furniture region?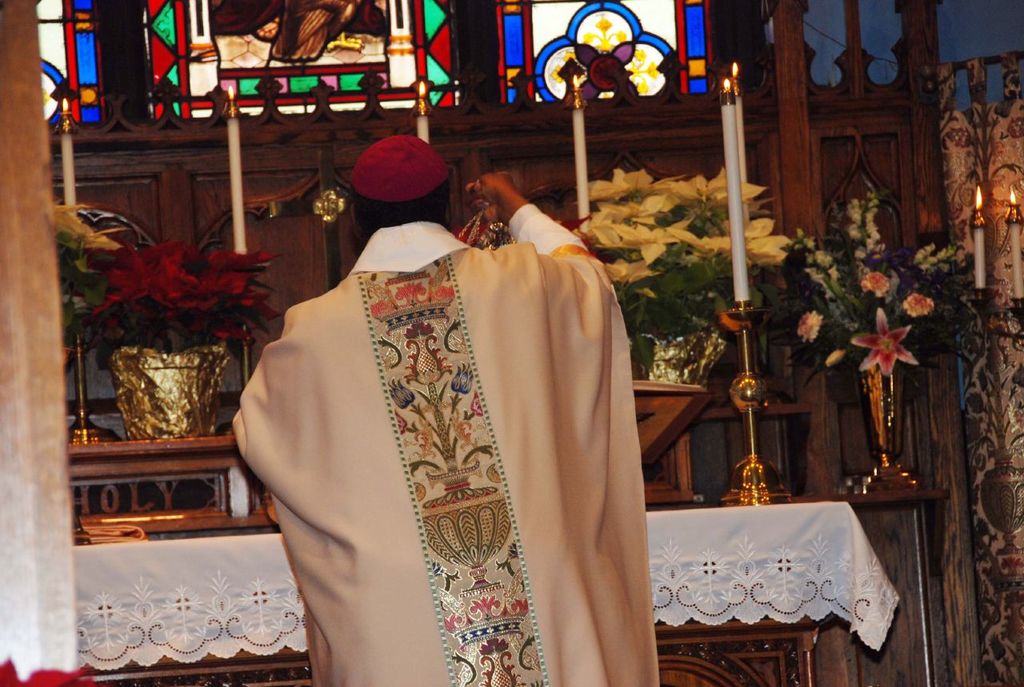
l=70, t=499, r=902, b=686
